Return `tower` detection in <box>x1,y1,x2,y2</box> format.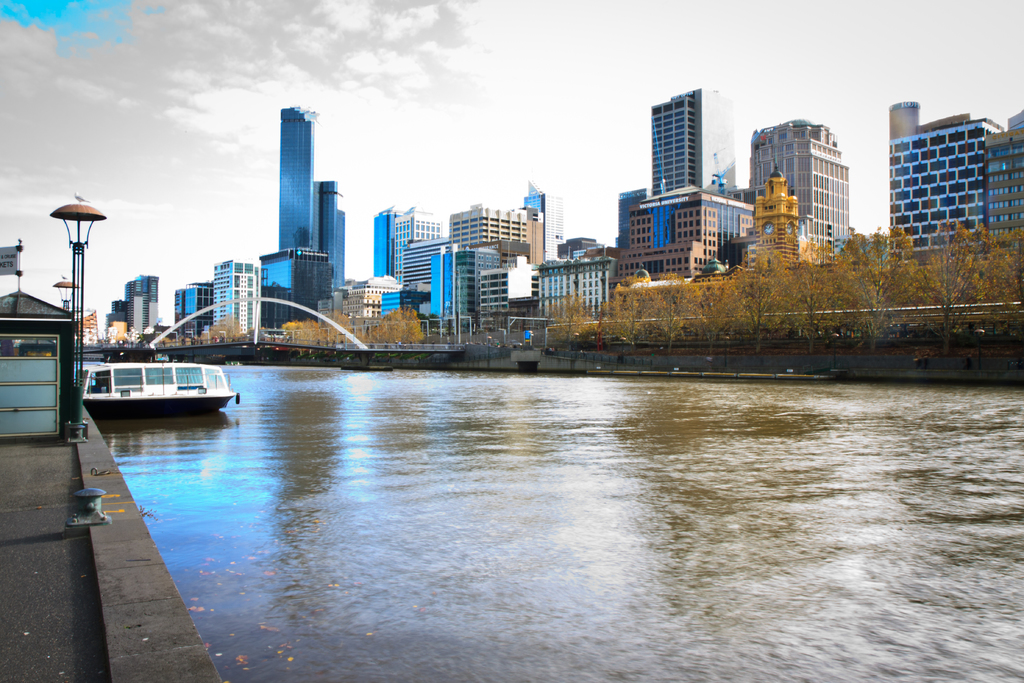
<box>520,181,569,259</box>.
